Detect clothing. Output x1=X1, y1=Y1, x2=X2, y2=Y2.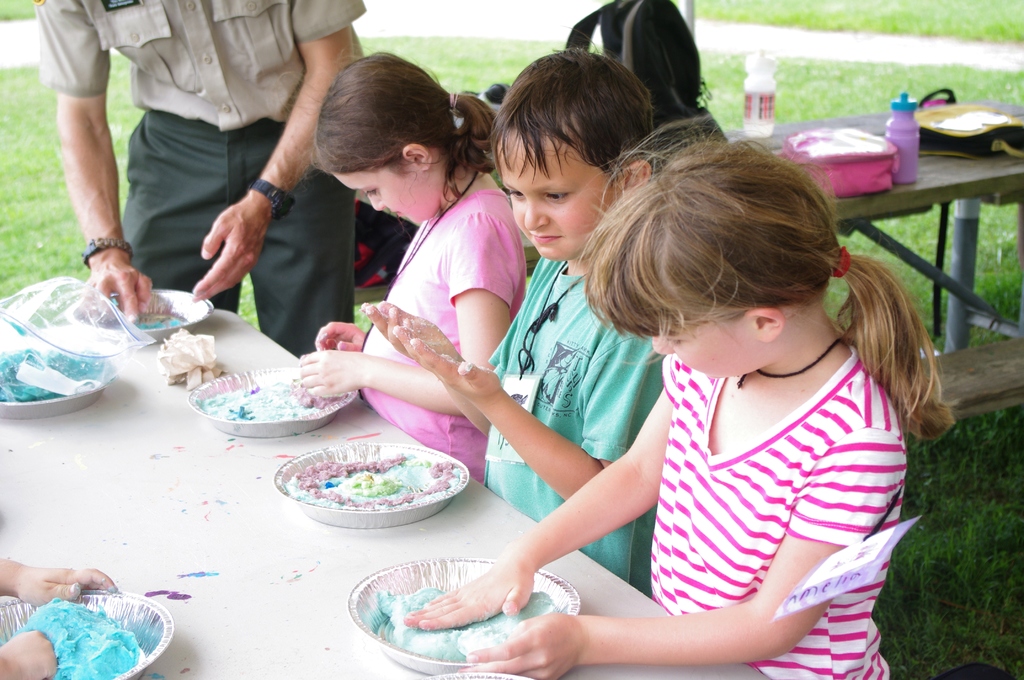
x1=600, y1=302, x2=938, y2=650.
